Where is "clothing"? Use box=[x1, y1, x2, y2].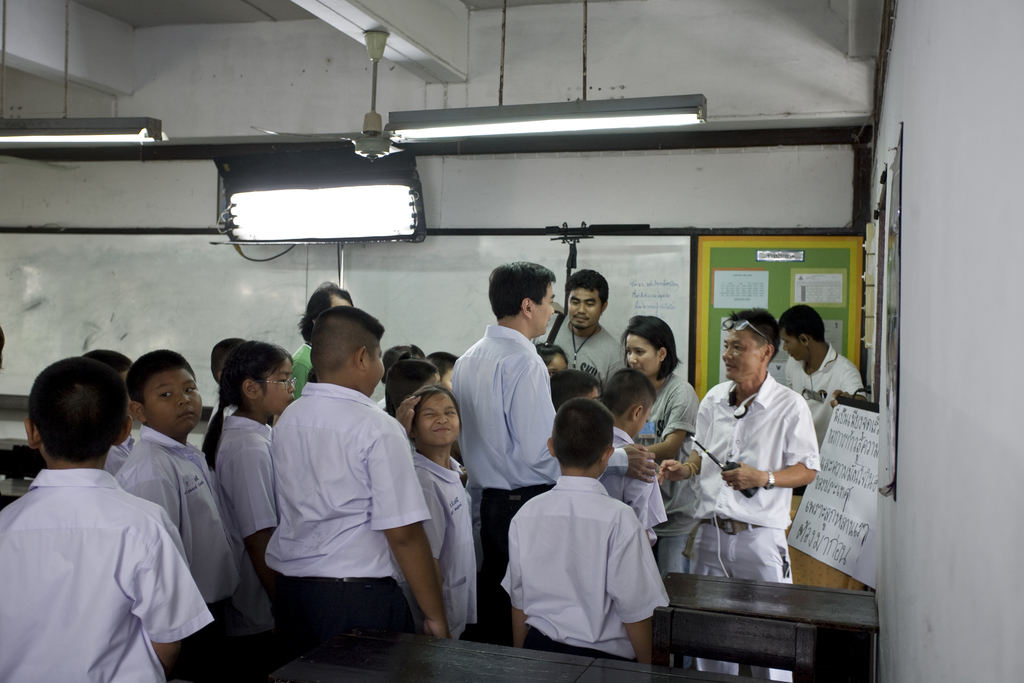
box=[115, 422, 237, 625].
